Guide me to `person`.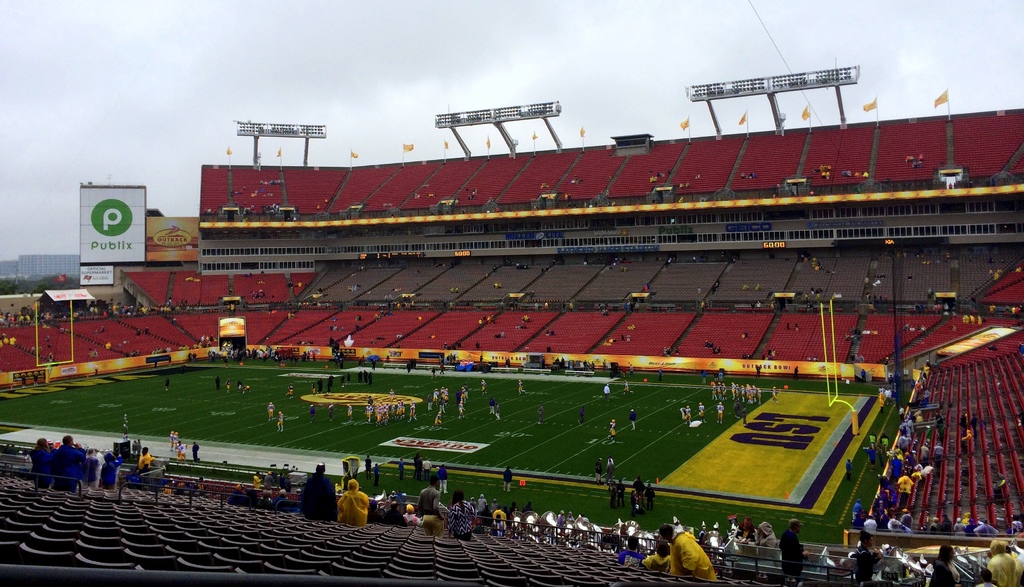
Guidance: left=372, top=467, right=377, bottom=484.
